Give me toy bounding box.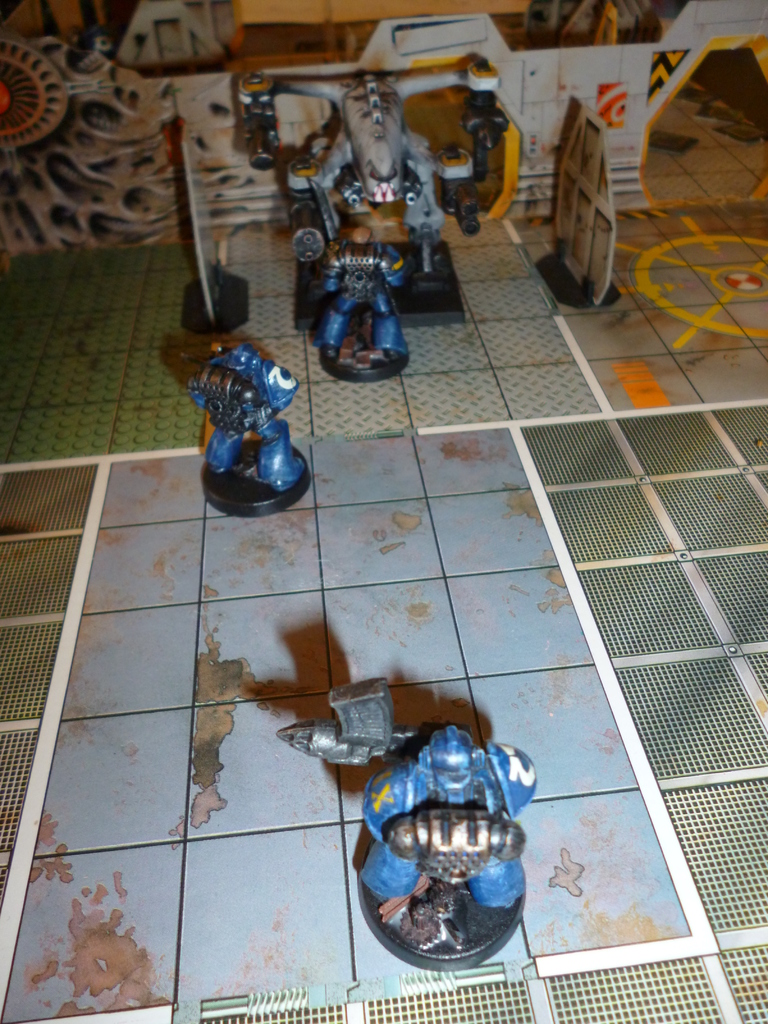
l=195, t=318, r=313, b=499.
